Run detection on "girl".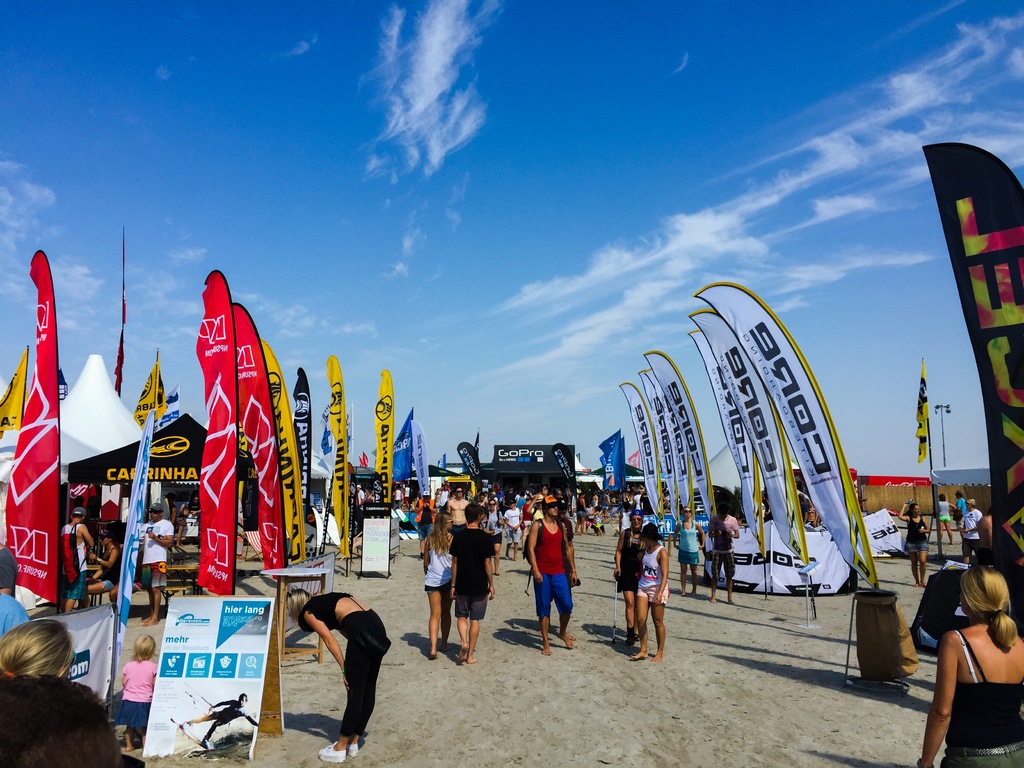
Result: (x1=285, y1=593, x2=389, y2=764).
